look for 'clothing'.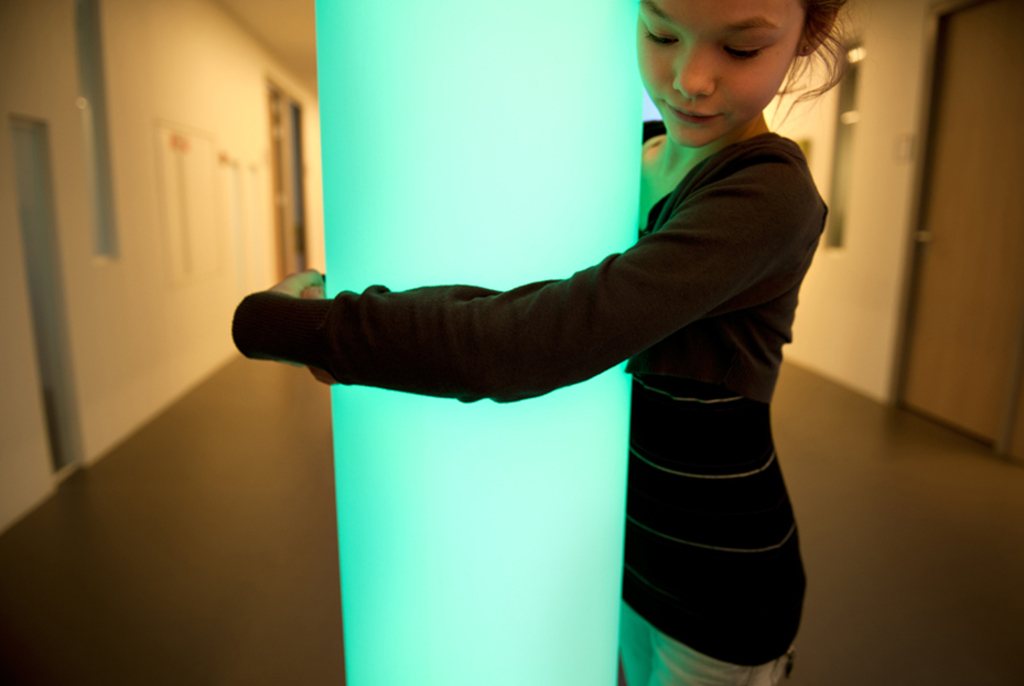
Found: <bbox>230, 114, 830, 685</bbox>.
